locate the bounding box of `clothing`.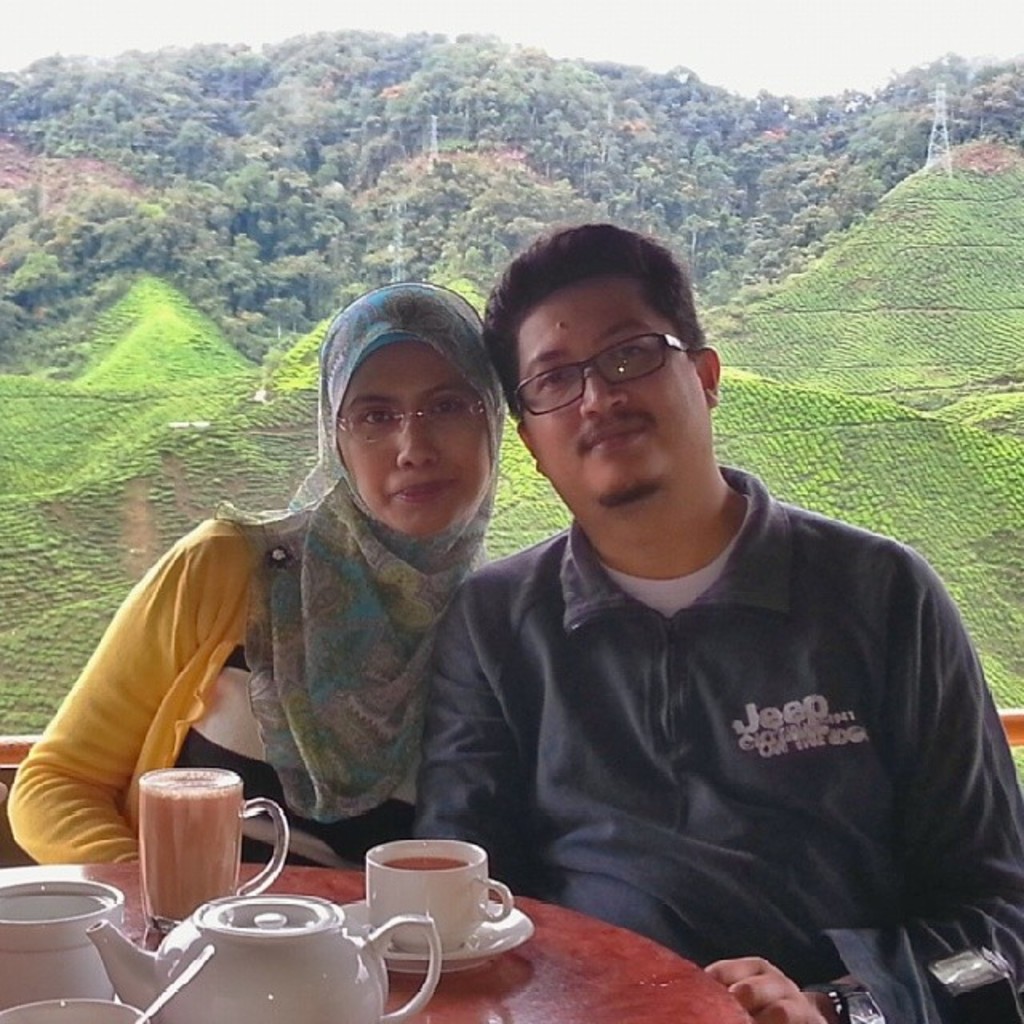
Bounding box: pyautogui.locateOnScreen(0, 454, 518, 922).
